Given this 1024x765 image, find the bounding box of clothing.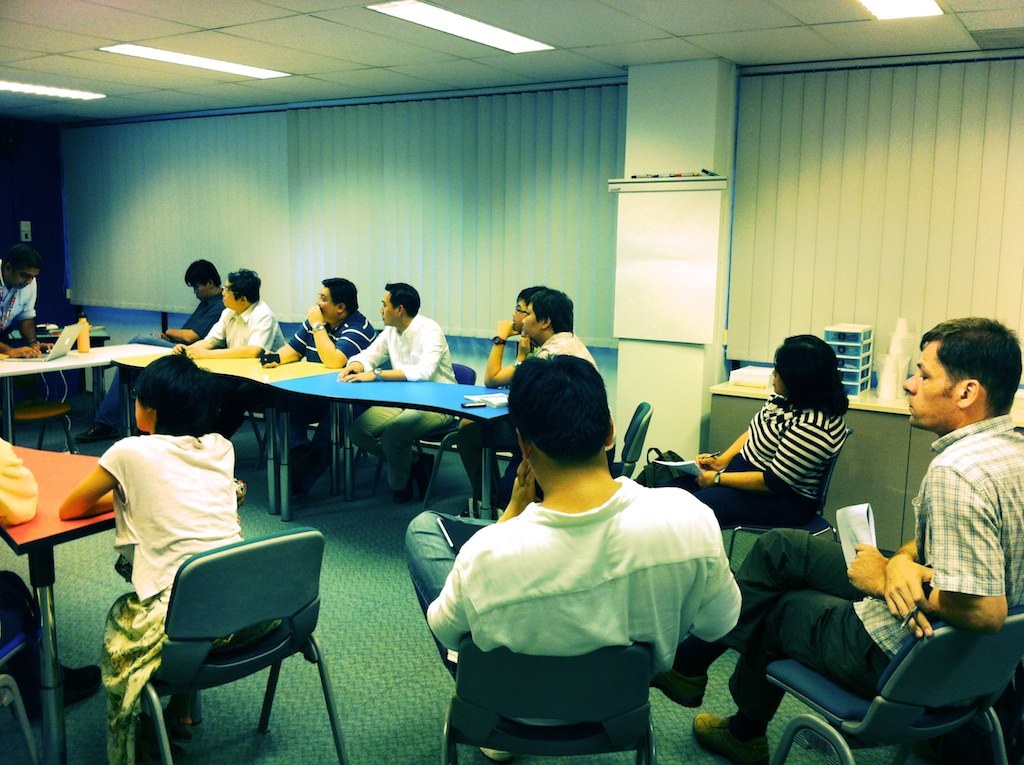
(186,296,240,336).
